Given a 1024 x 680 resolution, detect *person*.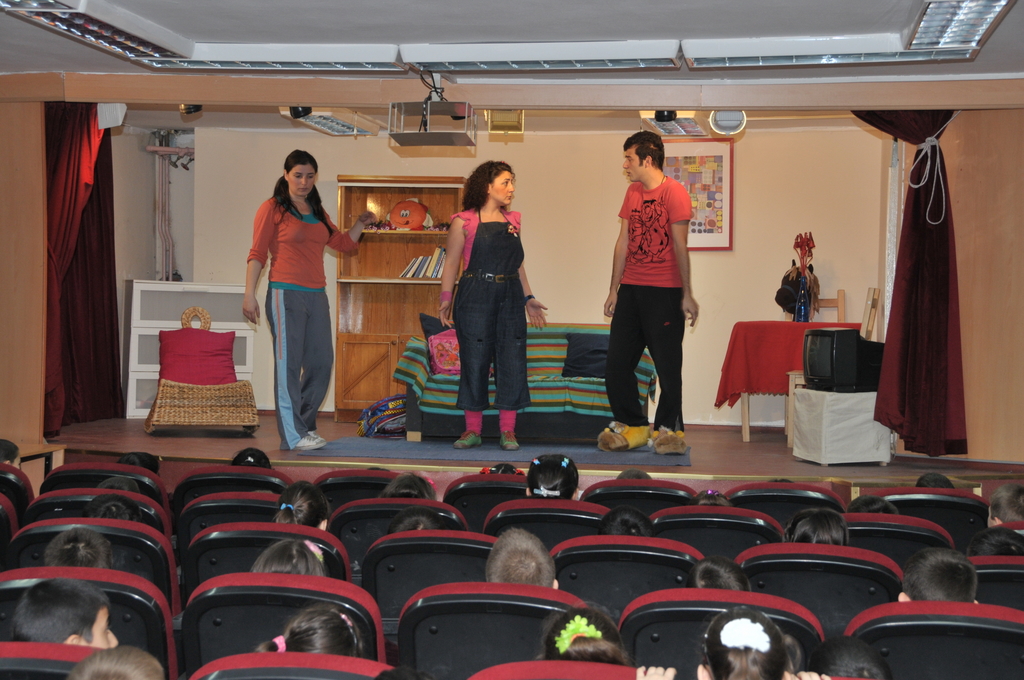
rect(612, 102, 708, 458).
